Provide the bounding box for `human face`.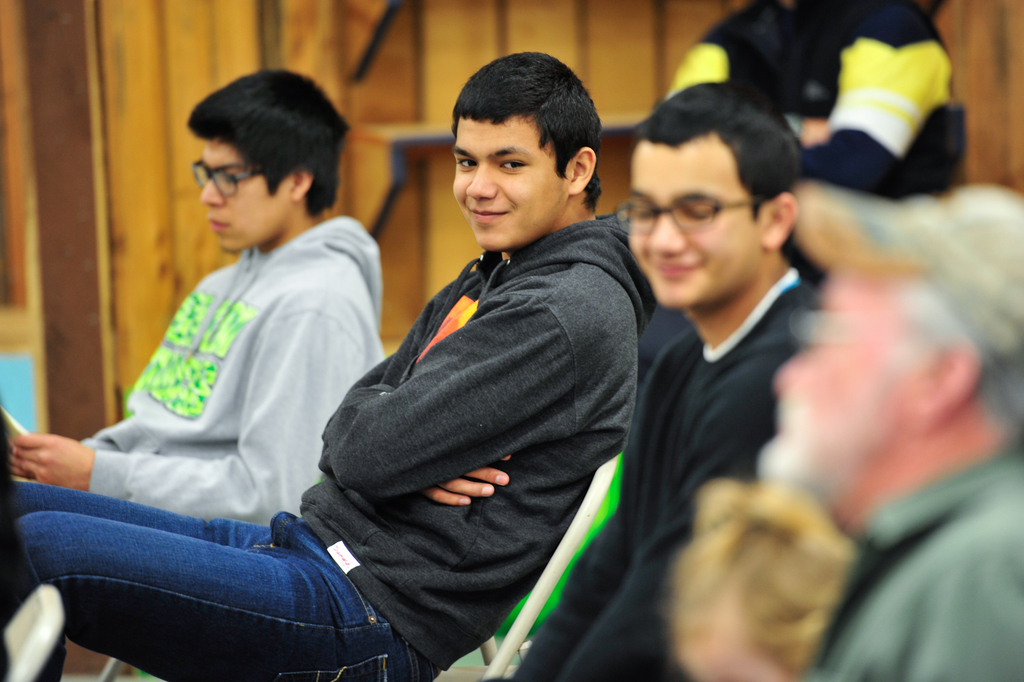
<bbox>632, 145, 754, 306</bbox>.
